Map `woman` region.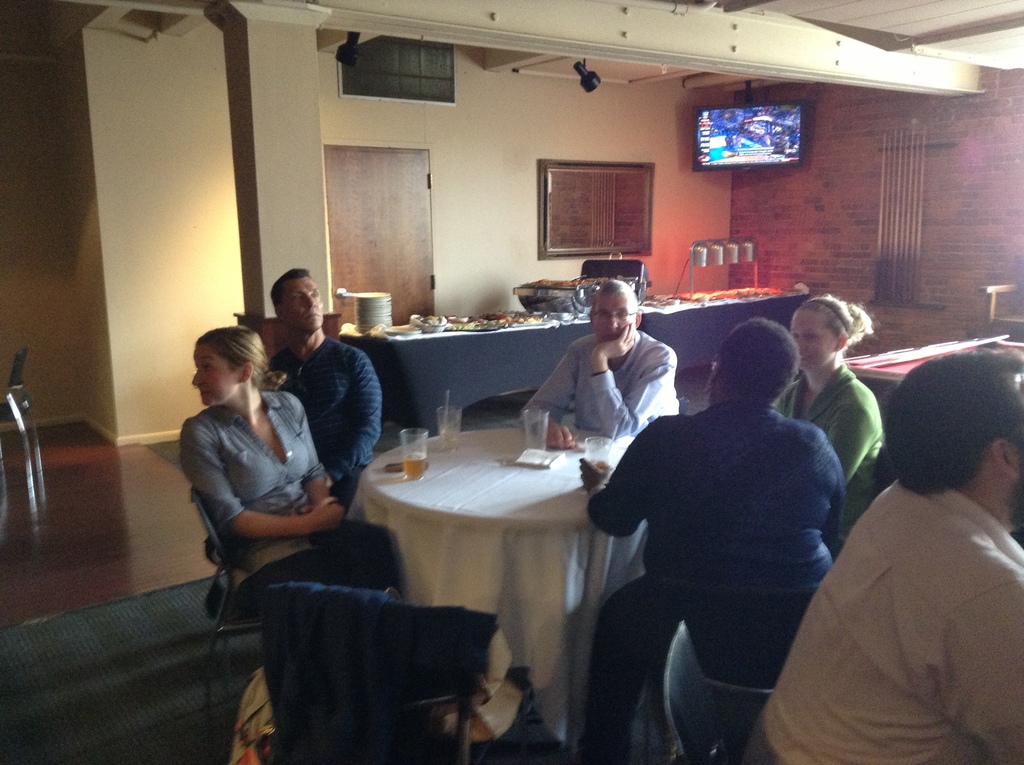
Mapped to 168:326:460:679.
